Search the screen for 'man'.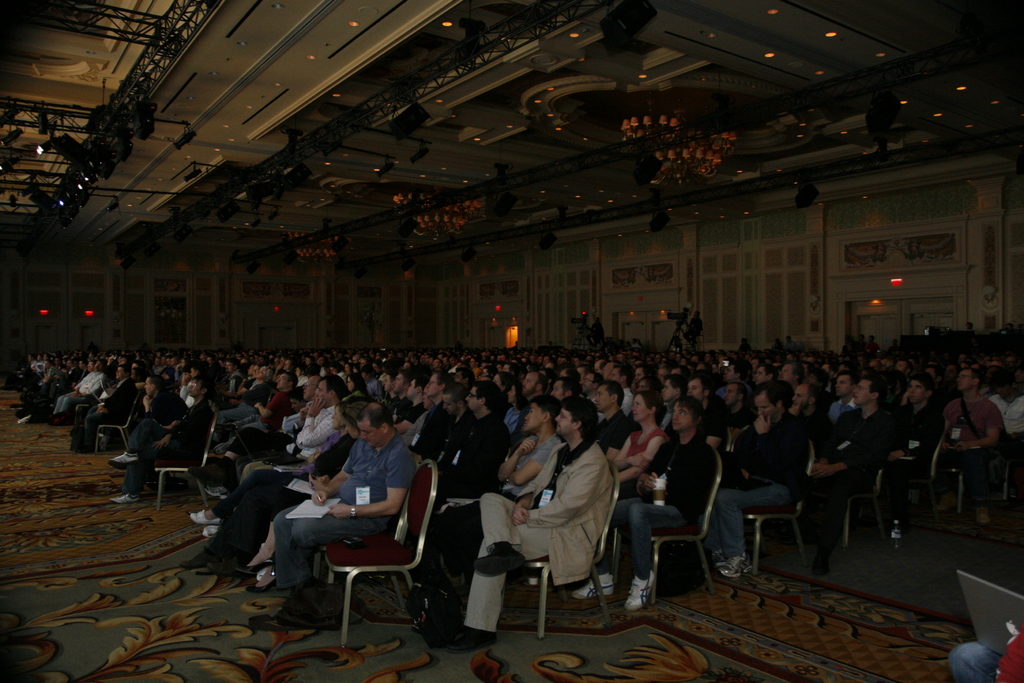
Found at 479:404:589:673.
